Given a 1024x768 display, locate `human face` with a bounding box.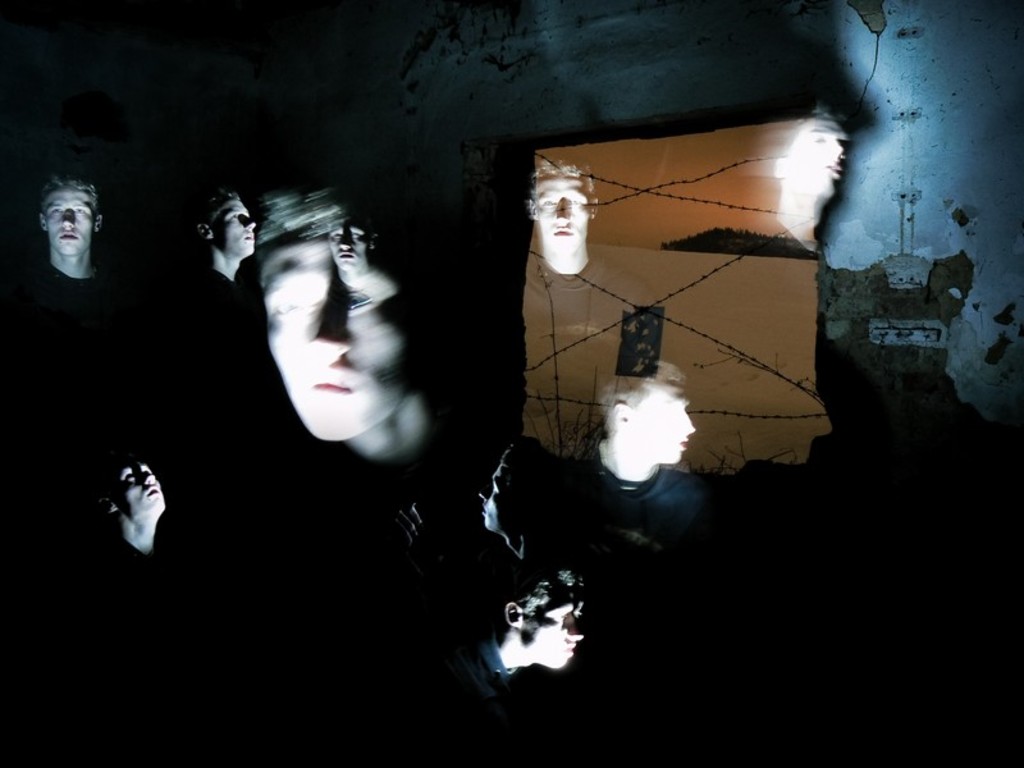
Located: bbox=(204, 184, 266, 273).
